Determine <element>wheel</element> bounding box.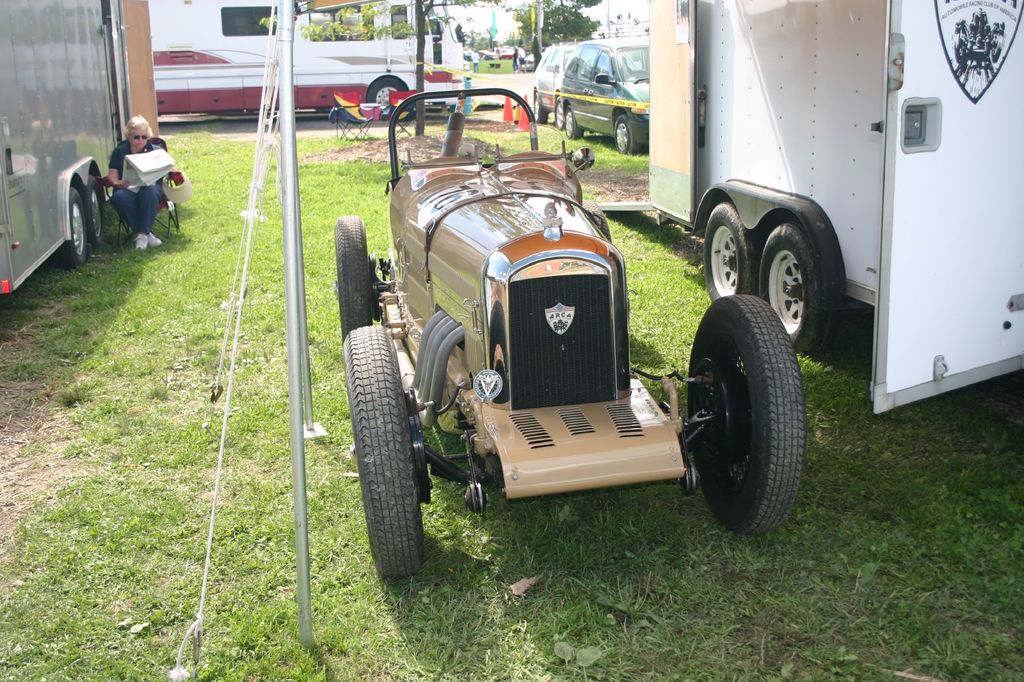
Determined: (83, 173, 101, 246).
